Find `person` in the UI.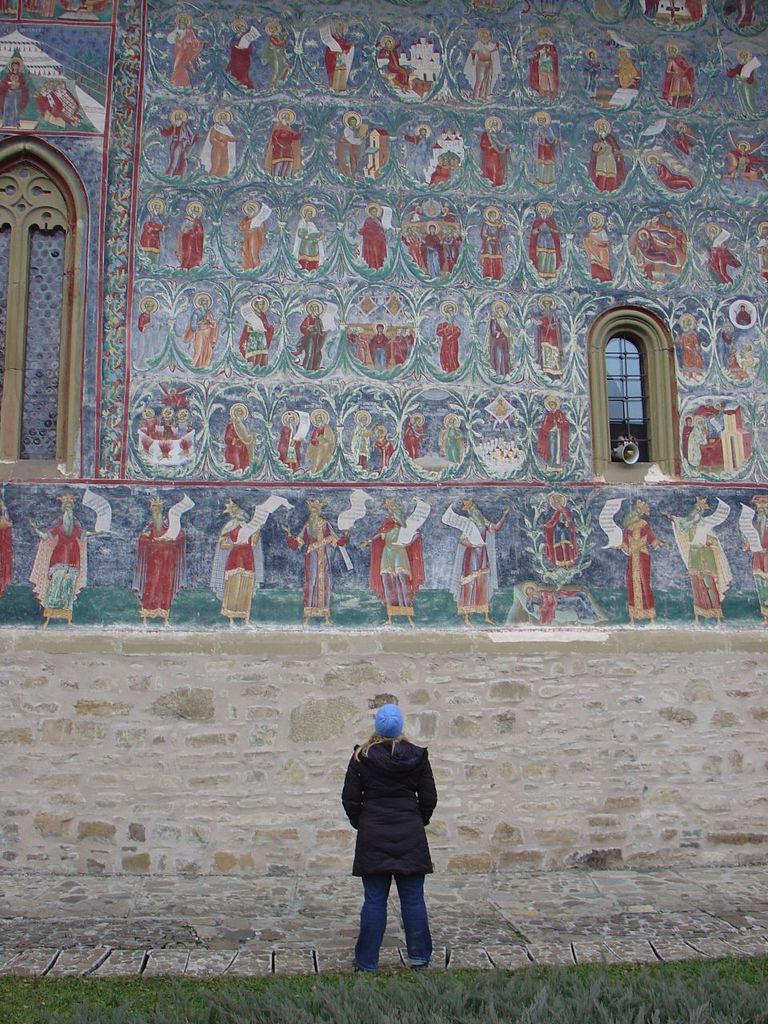
UI element at locate(757, 218, 767, 280).
